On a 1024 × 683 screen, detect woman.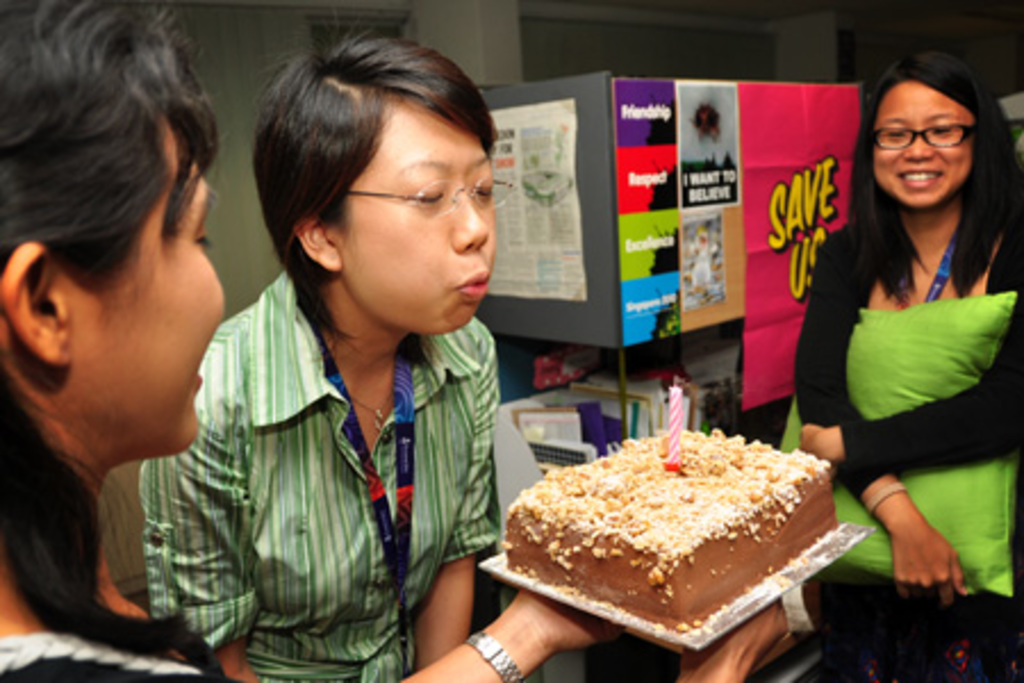
locate(0, 0, 799, 681).
